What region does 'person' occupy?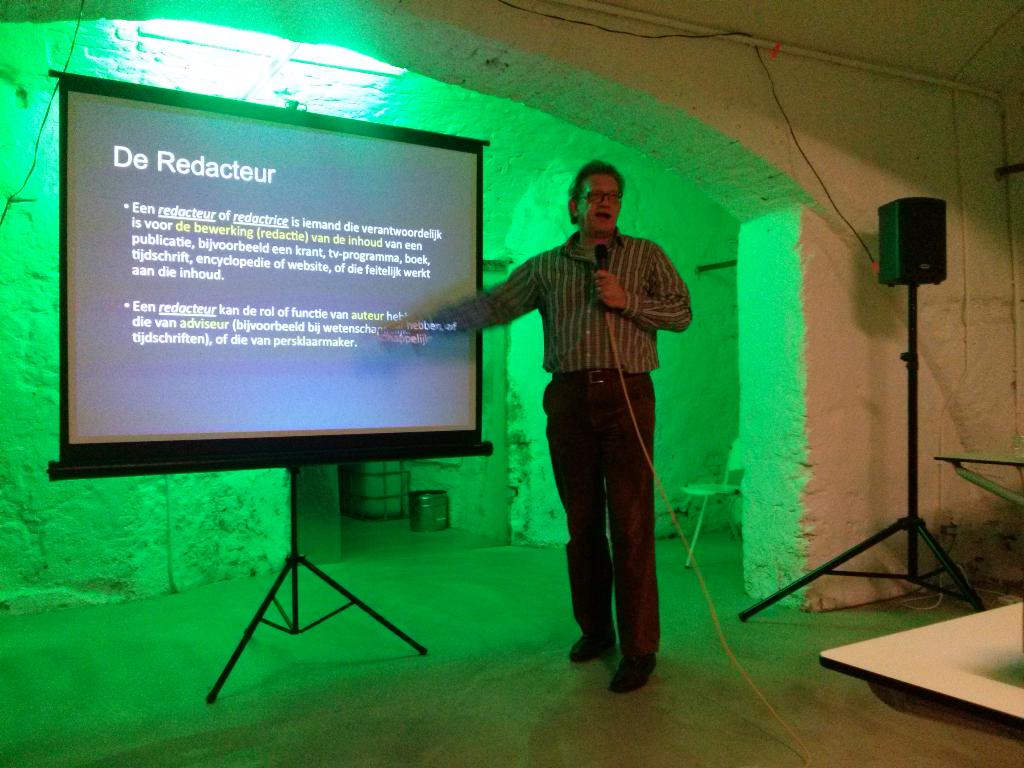
box=[451, 150, 696, 668].
